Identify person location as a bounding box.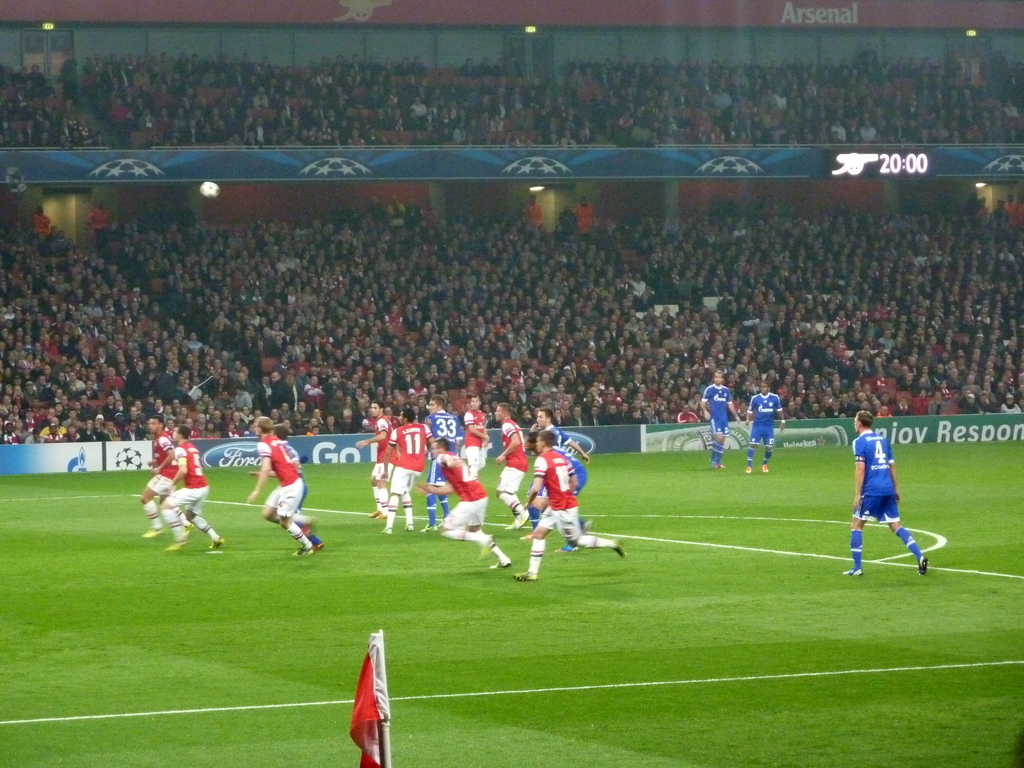
[x1=378, y1=406, x2=433, y2=534].
